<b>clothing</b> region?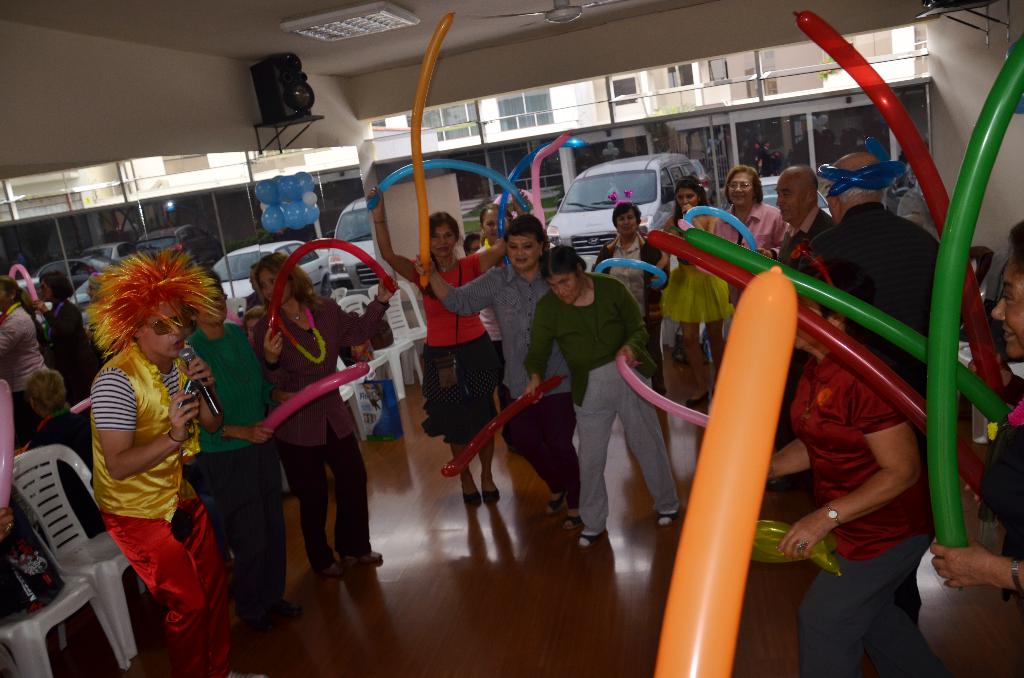
bbox=(807, 202, 945, 414)
